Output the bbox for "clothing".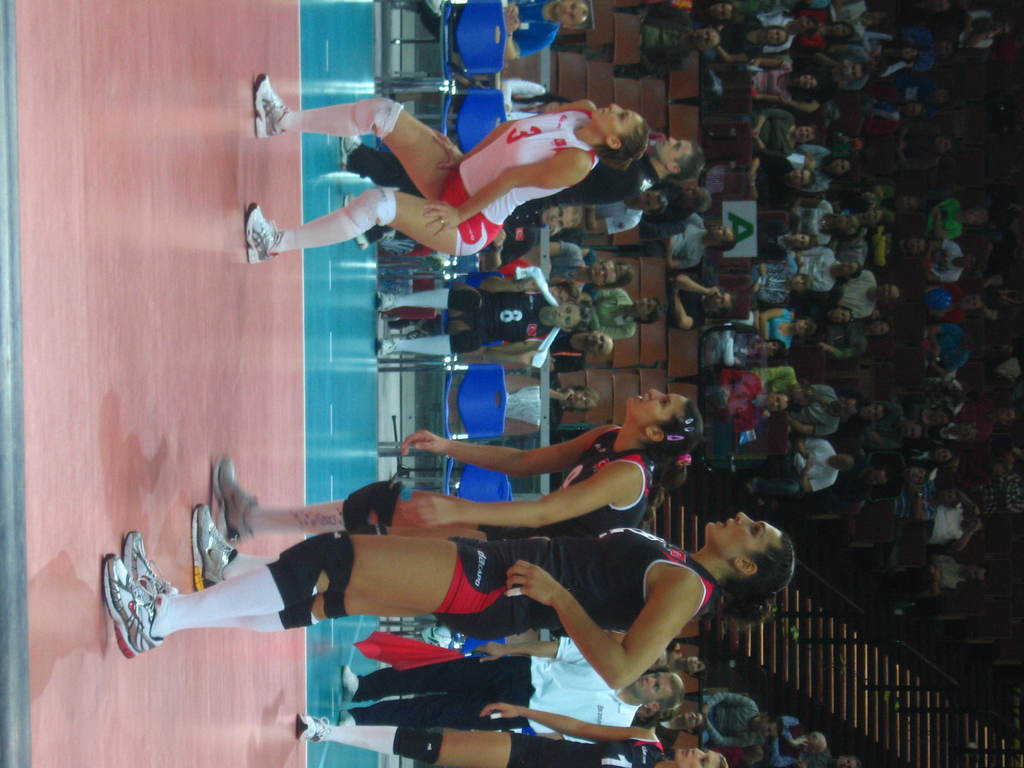
{"left": 438, "top": 524, "right": 716, "bottom": 639}.
